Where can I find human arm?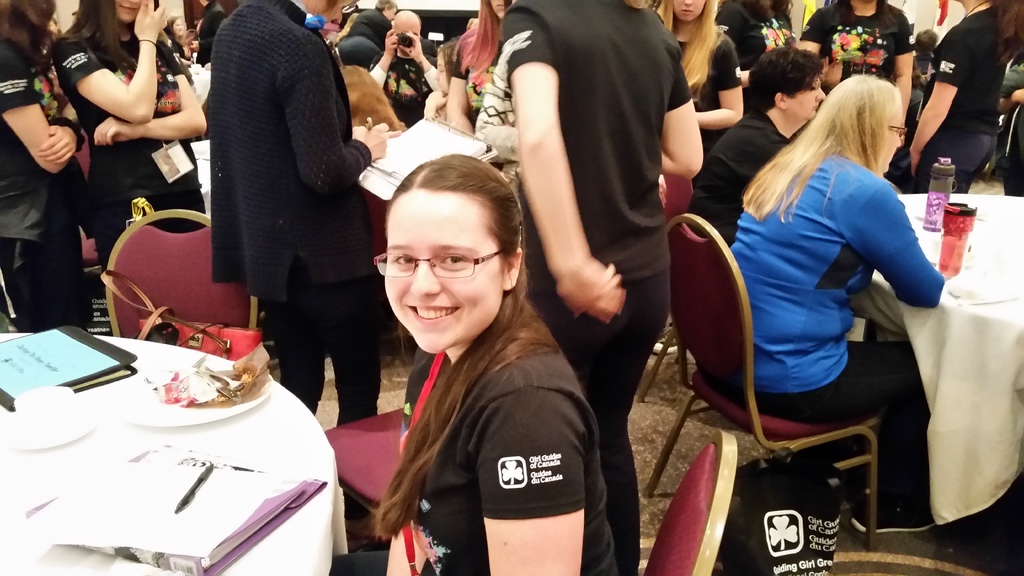
You can find it at x1=852 y1=185 x2=945 y2=307.
